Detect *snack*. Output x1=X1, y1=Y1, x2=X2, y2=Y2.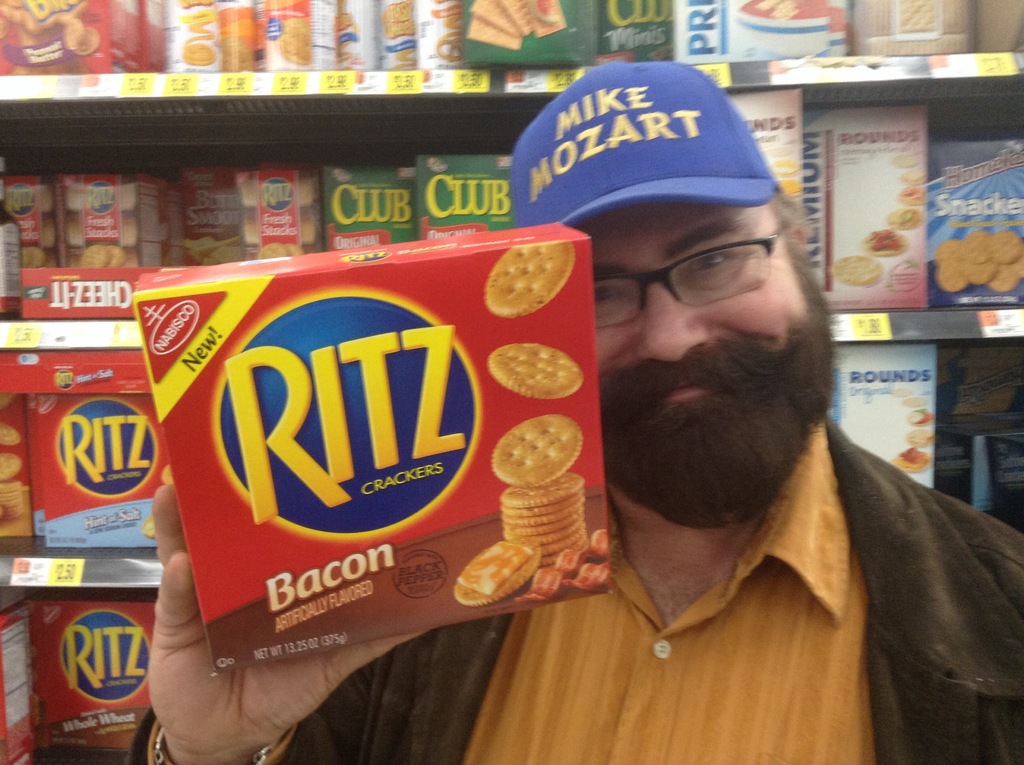
x1=865, y1=231, x2=909, y2=257.
